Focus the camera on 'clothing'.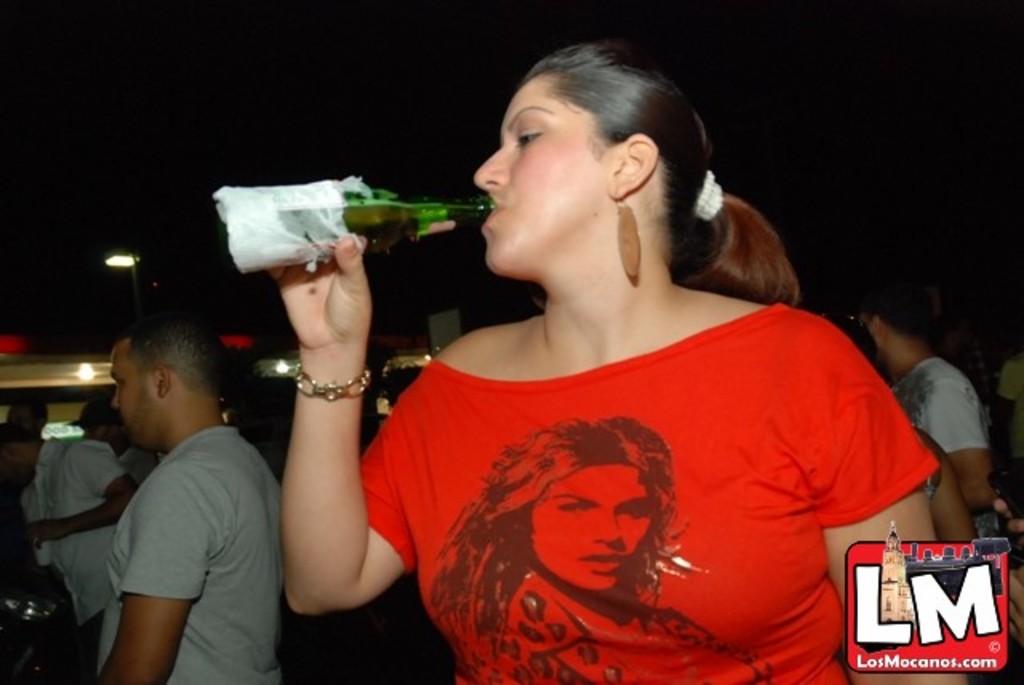
Focus region: (104,424,278,683).
